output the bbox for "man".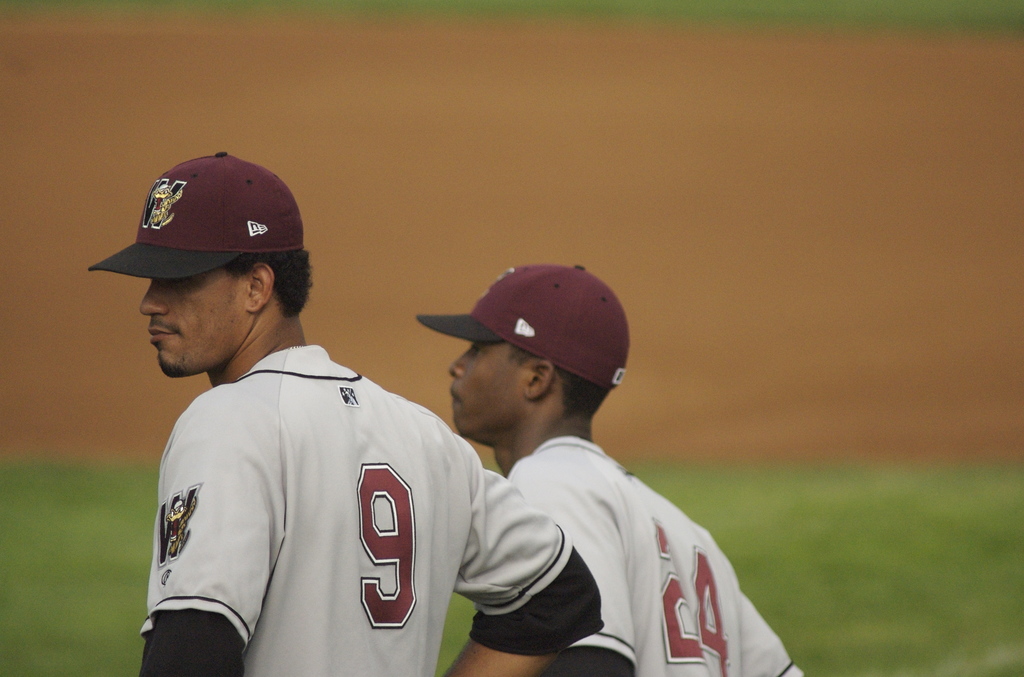
left=412, top=242, right=714, bottom=676.
